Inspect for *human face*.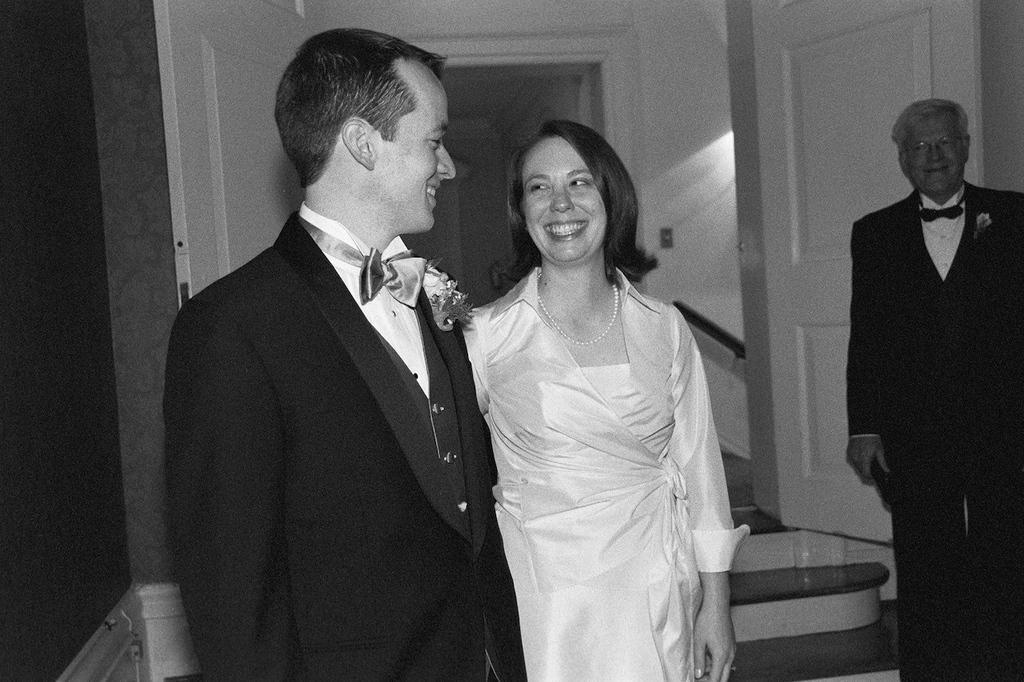
Inspection: 902, 119, 966, 194.
